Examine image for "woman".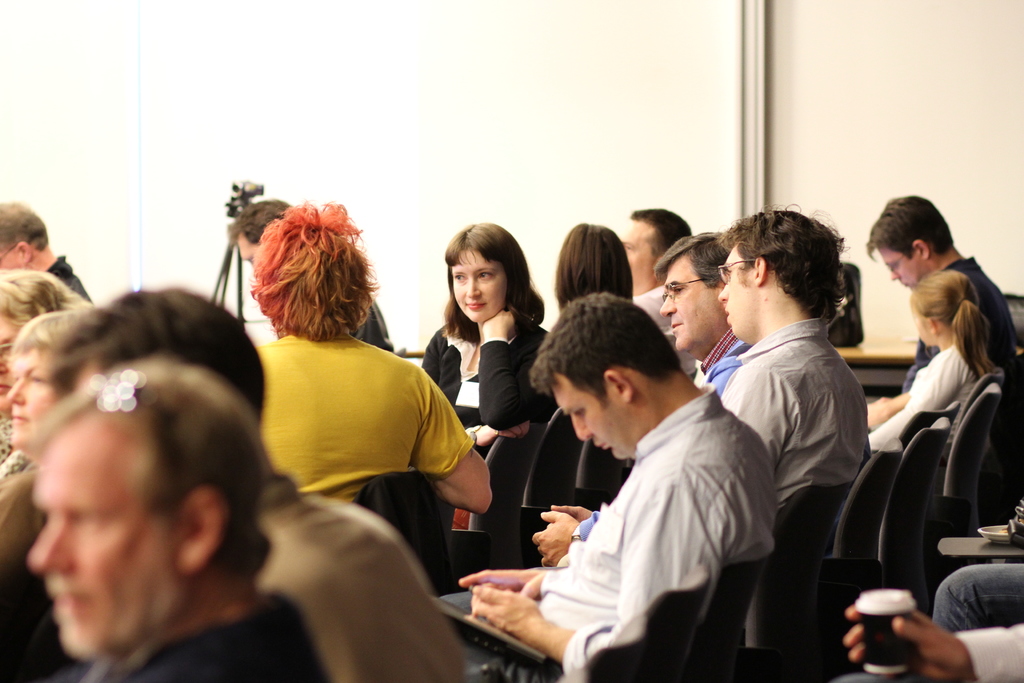
Examination result: [552, 227, 630, 321].
